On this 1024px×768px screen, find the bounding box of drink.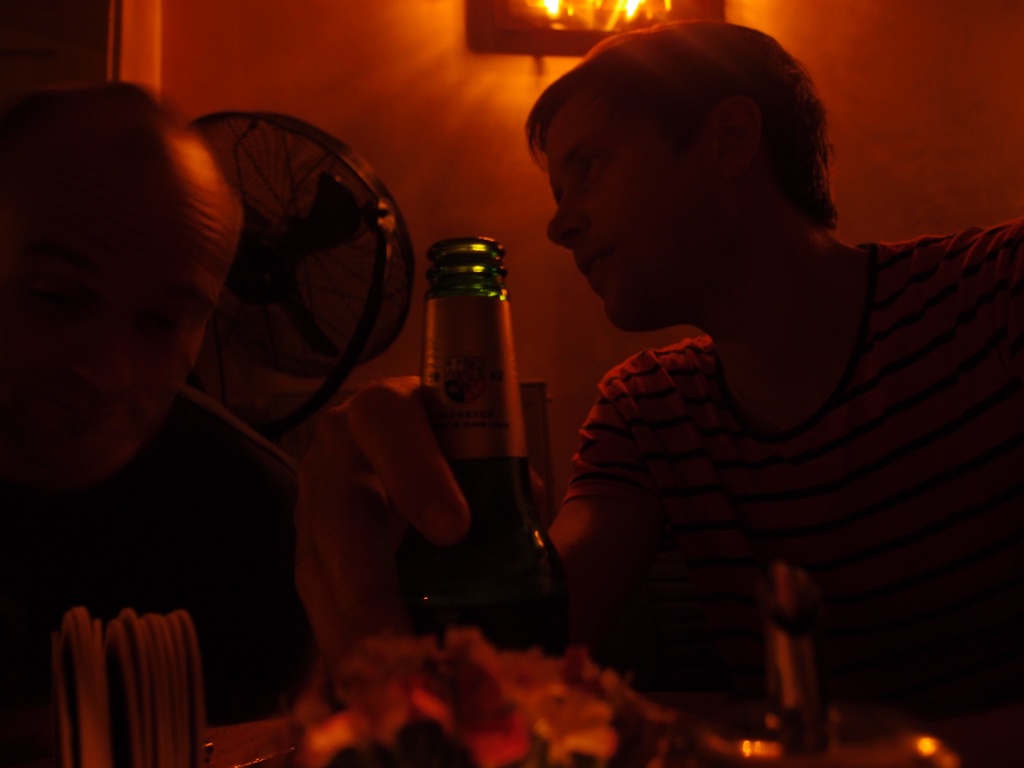
Bounding box: 392, 241, 571, 653.
